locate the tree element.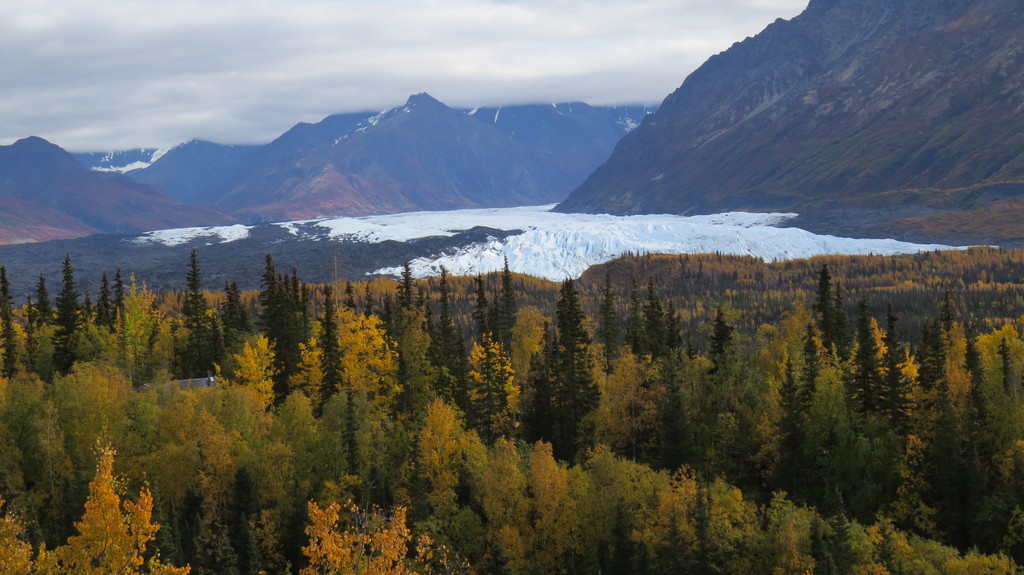
Element bbox: bbox=(874, 308, 909, 433).
